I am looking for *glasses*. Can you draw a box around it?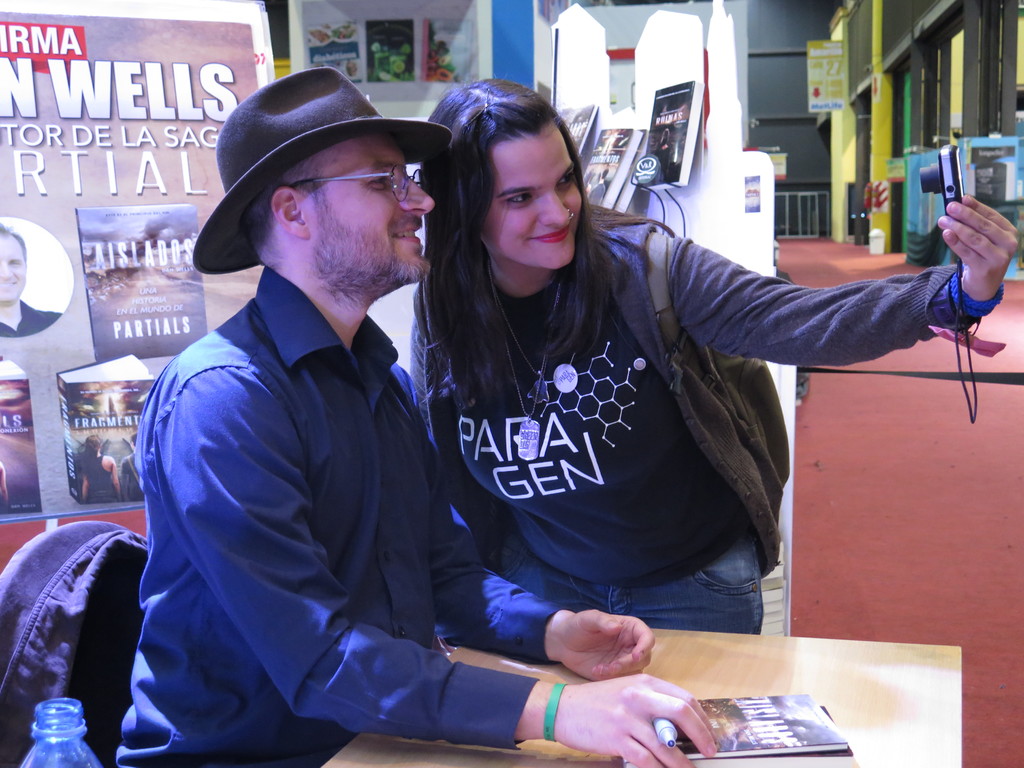
Sure, the bounding box is locate(291, 166, 426, 203).
